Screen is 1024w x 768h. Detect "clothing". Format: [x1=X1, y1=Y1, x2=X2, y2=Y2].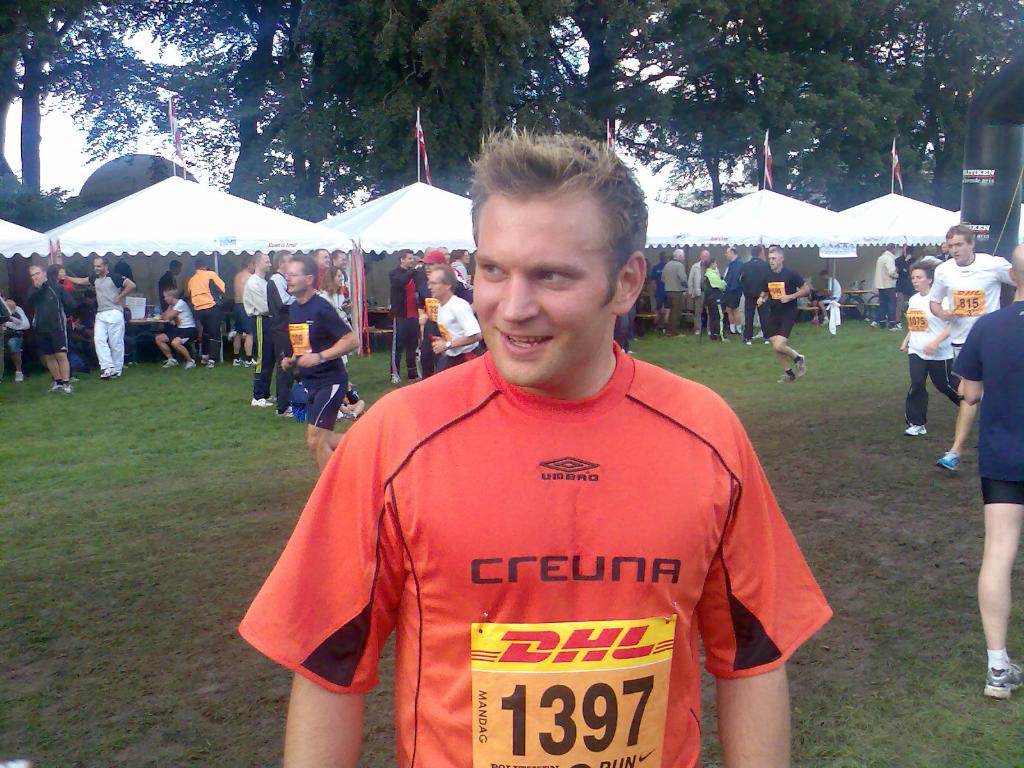
[x1=316, y1=285, x2=348, y2=364].
